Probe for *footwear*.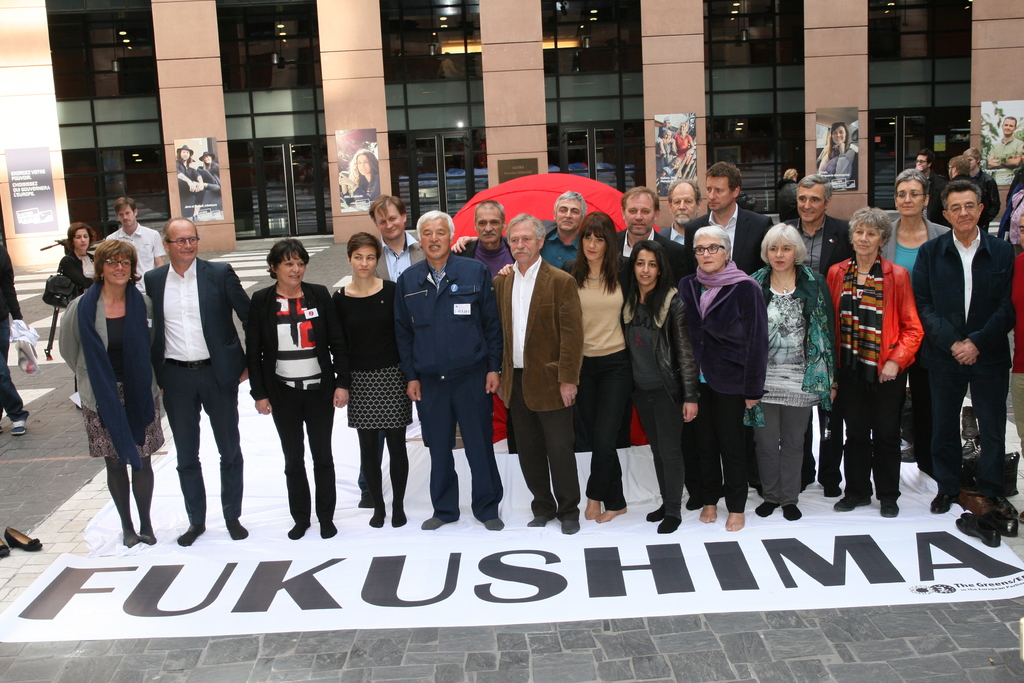
Probe result: 959, 503, 1002, 554.
